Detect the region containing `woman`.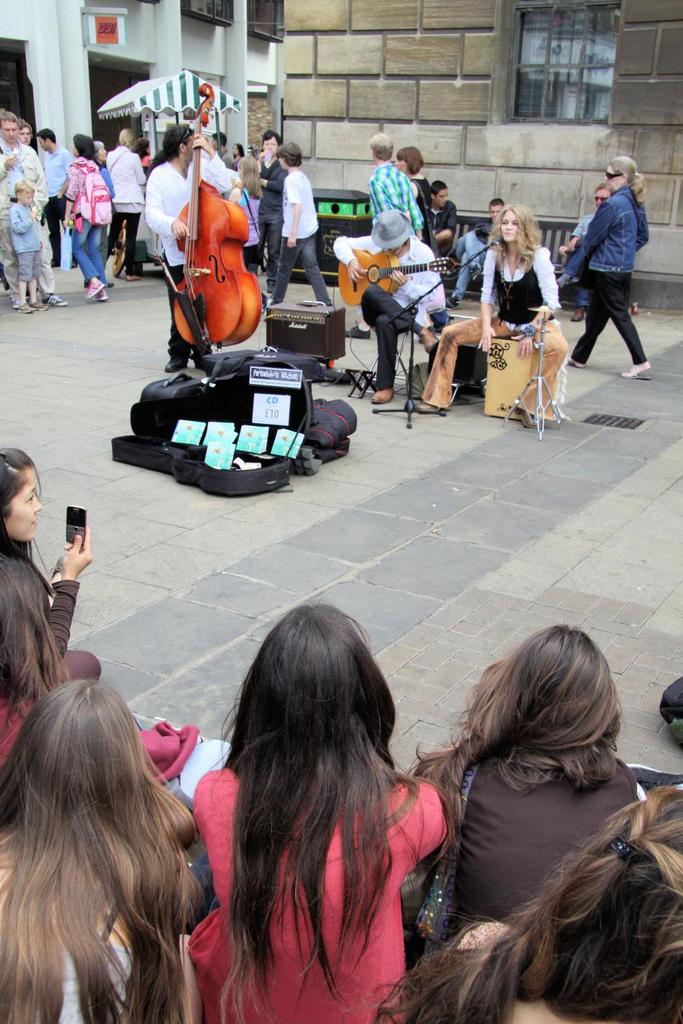
region(66, 132, 117, 305).
